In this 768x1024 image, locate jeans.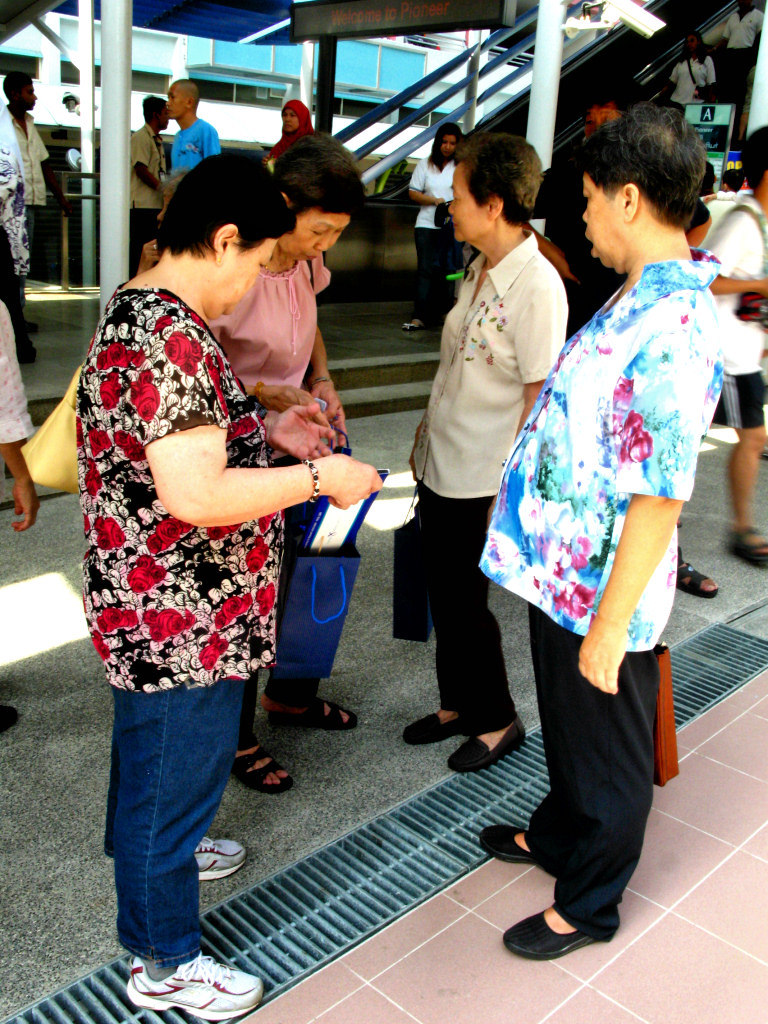
Bounding box: (x1=109, y1=630, x2=253, y2=979).
